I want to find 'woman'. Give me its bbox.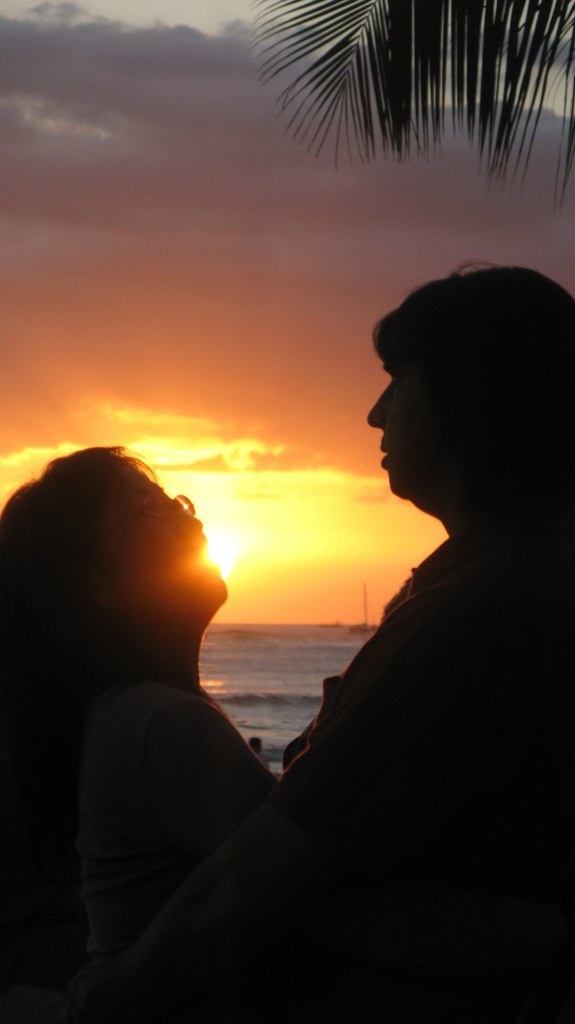
box=[0, 446, 280, 987].
